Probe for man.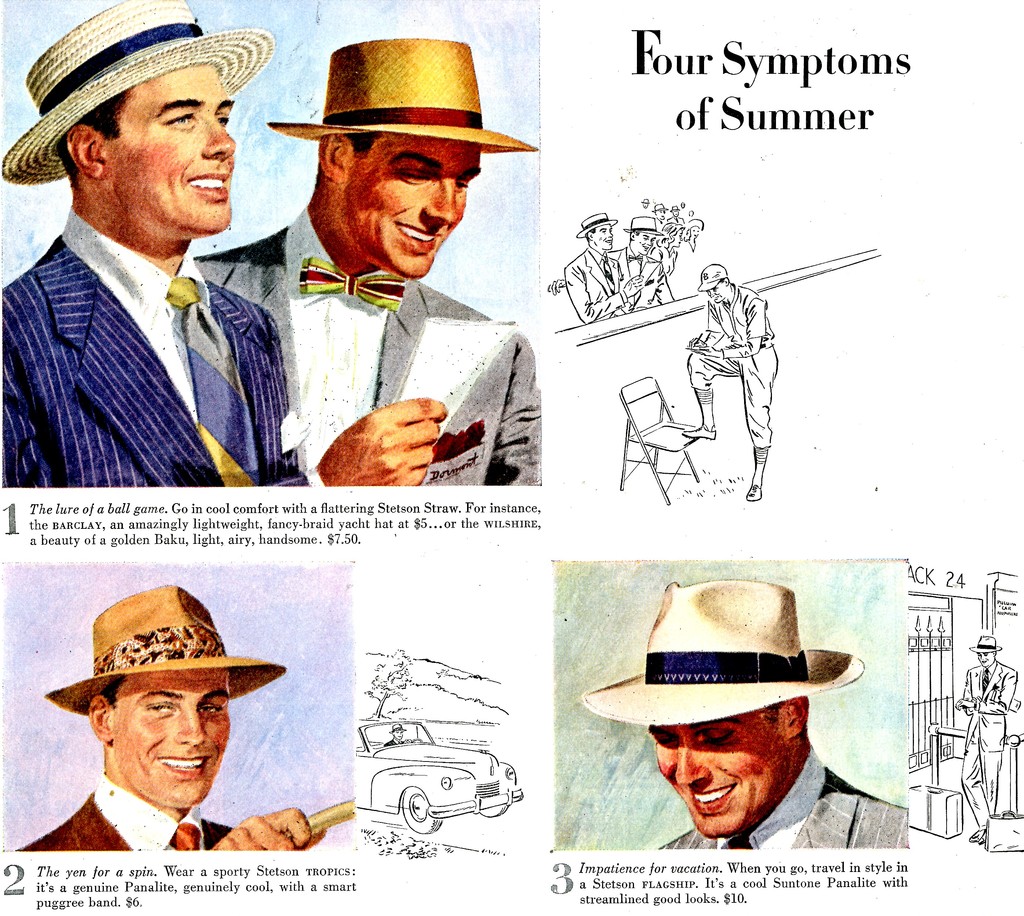
Probe result: detection(193, 34, 540, 487).
